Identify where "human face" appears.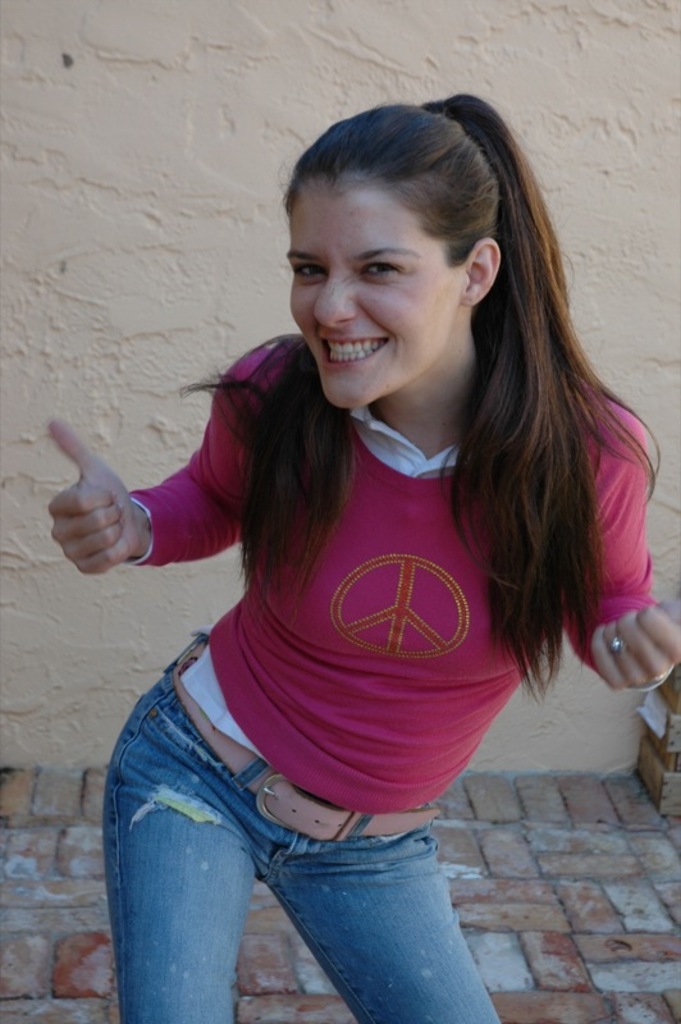
Appears at bbox=(288, 173, 462, 407).
